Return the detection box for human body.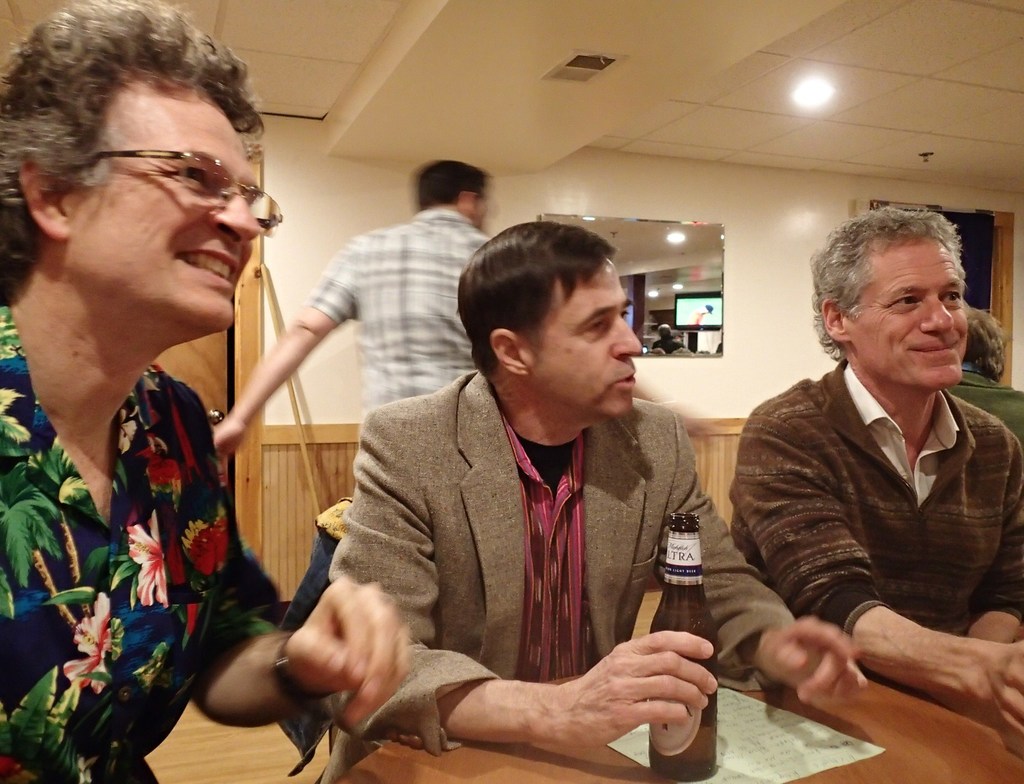
x1=309 y1=253 x2=744 y2=783.
